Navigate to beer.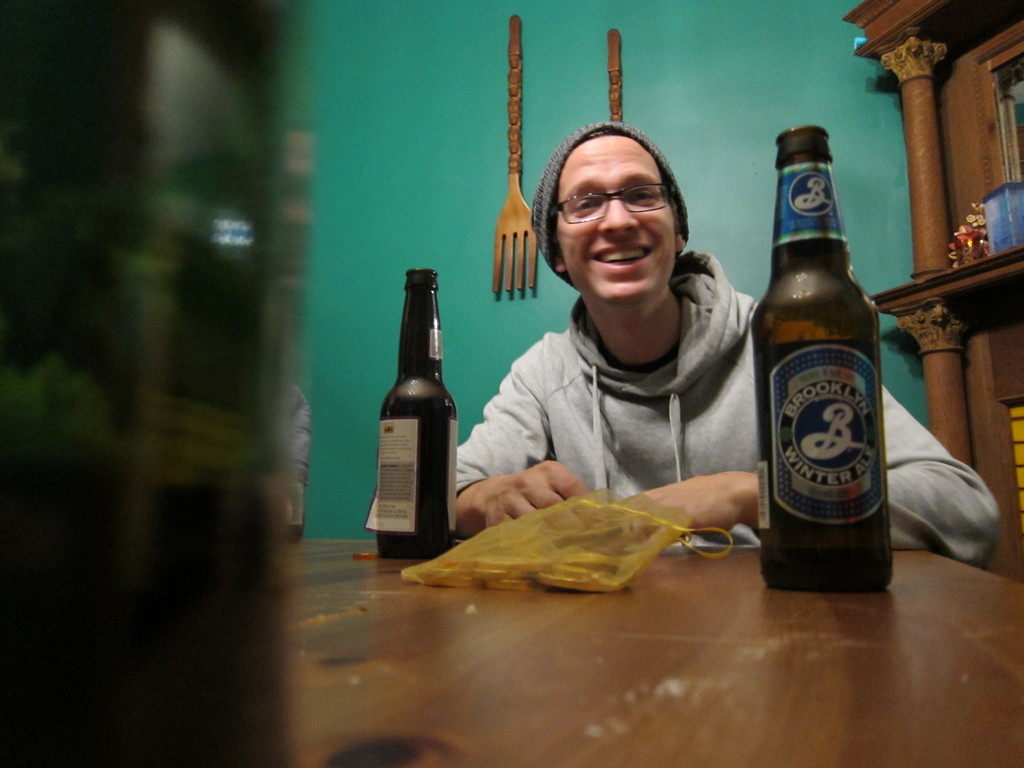
Navigation target: [370, 268, 453, 560].
